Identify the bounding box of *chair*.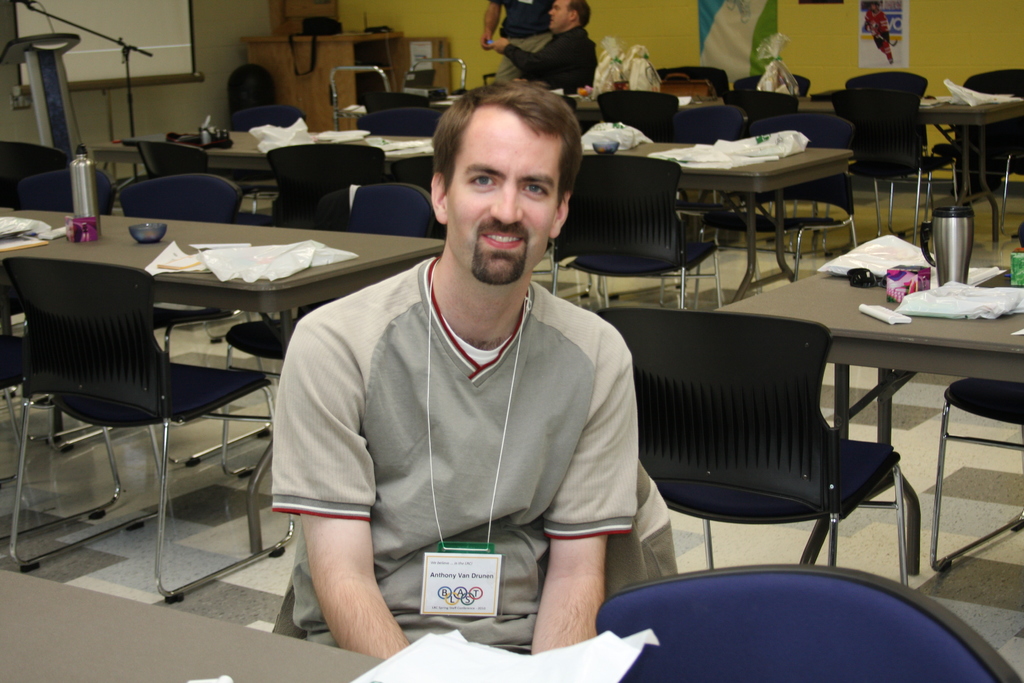
[731,73,812,98].
